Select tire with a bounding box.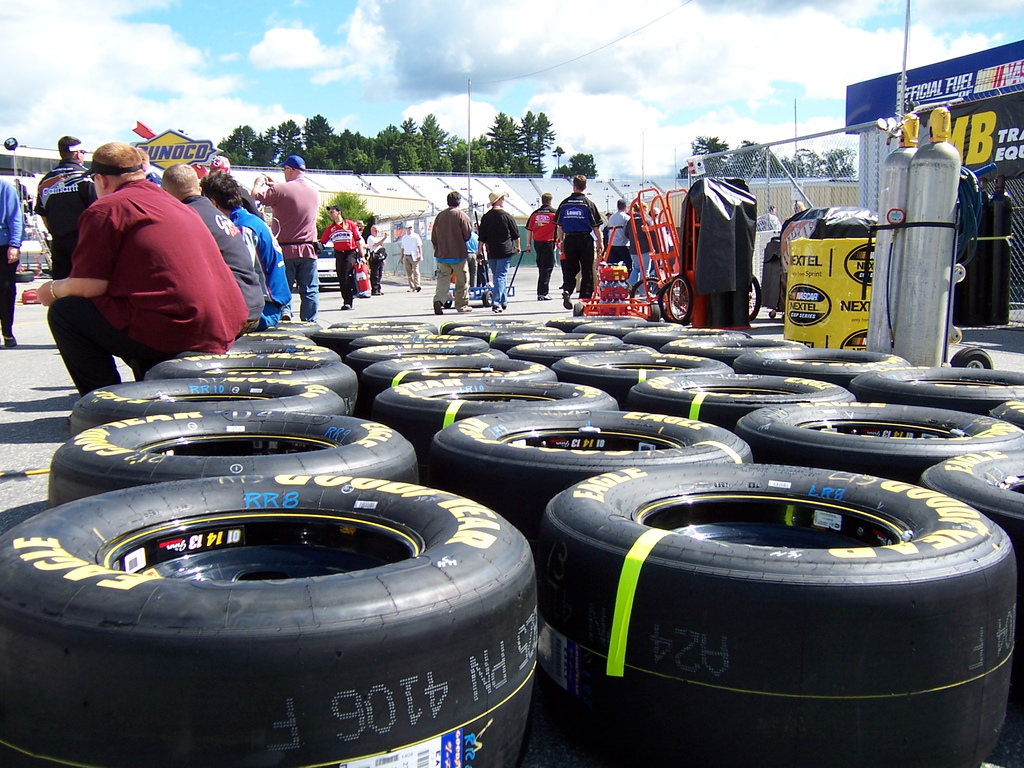
Rect(631, 276, 666, 323).
